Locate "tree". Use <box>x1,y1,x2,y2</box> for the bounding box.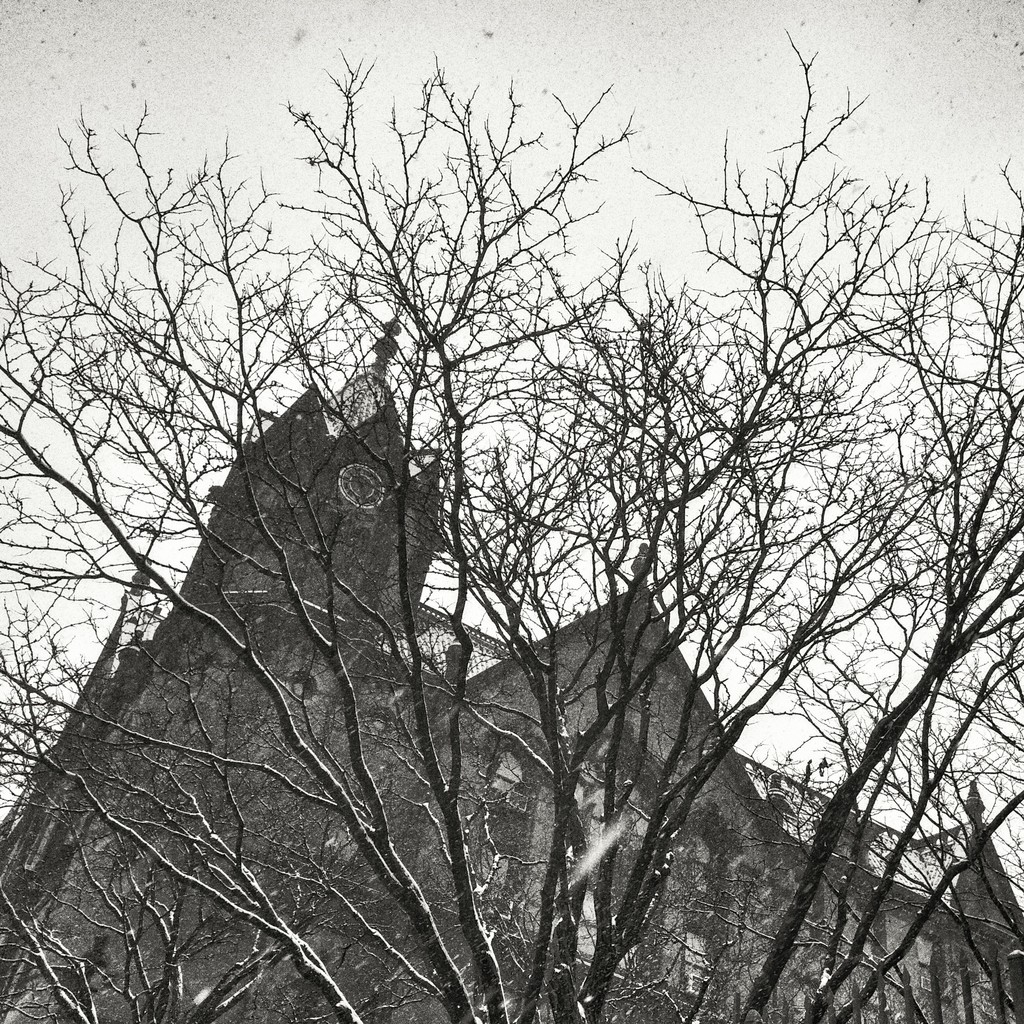
<box>0,32,997,1023</box>.
